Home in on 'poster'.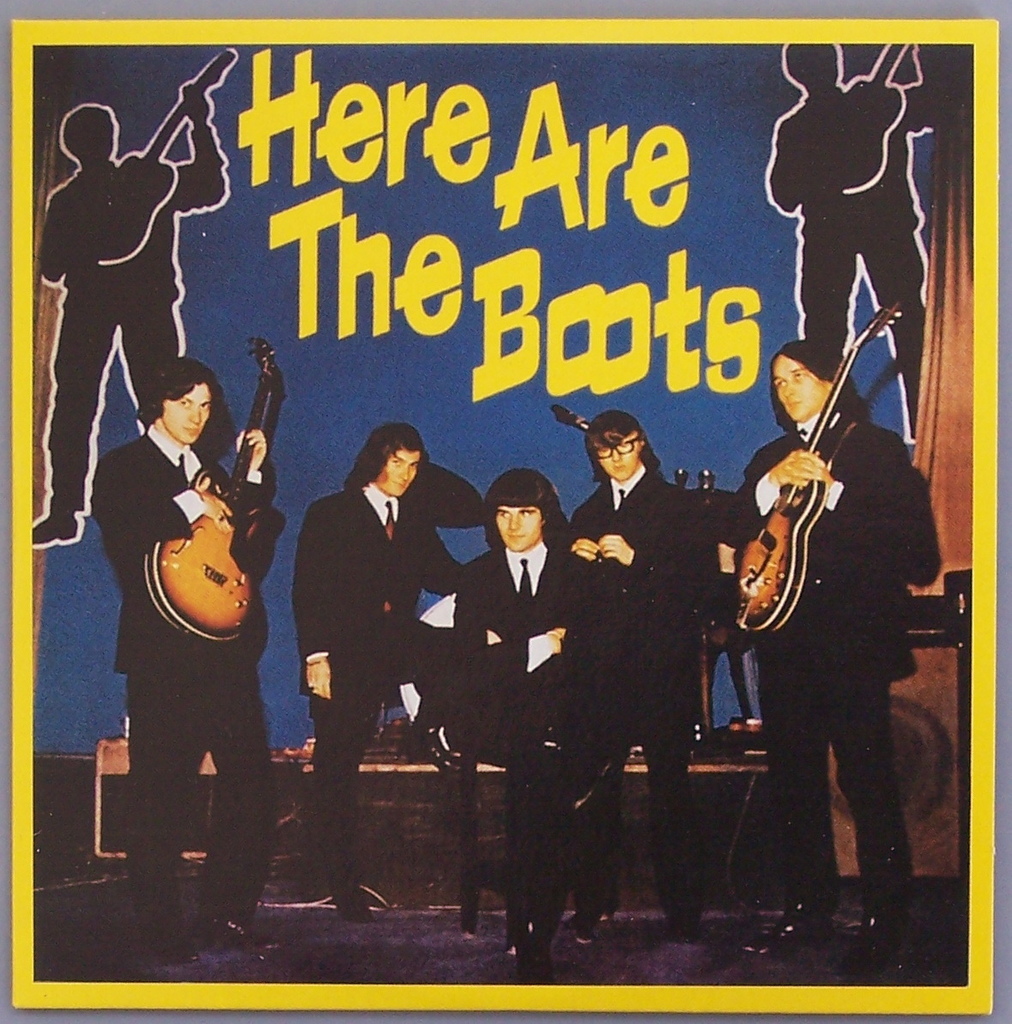
Homed in at 0, 0, 1011, 1023.
